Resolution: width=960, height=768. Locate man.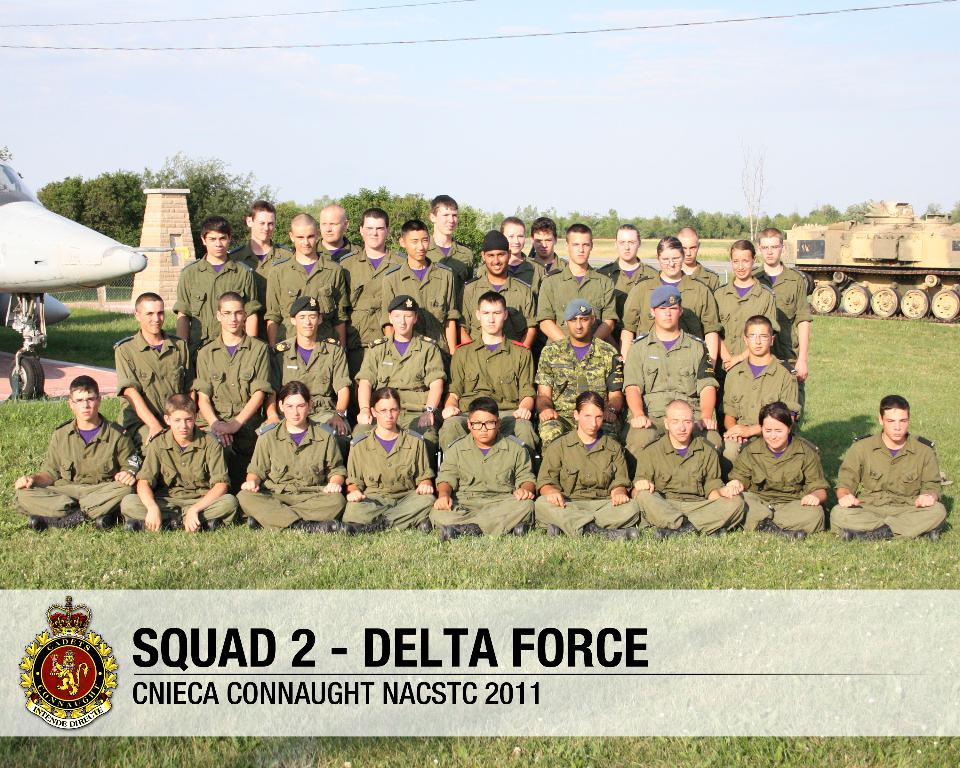
[x1=595, y1=224, x2=659, y2=340].
